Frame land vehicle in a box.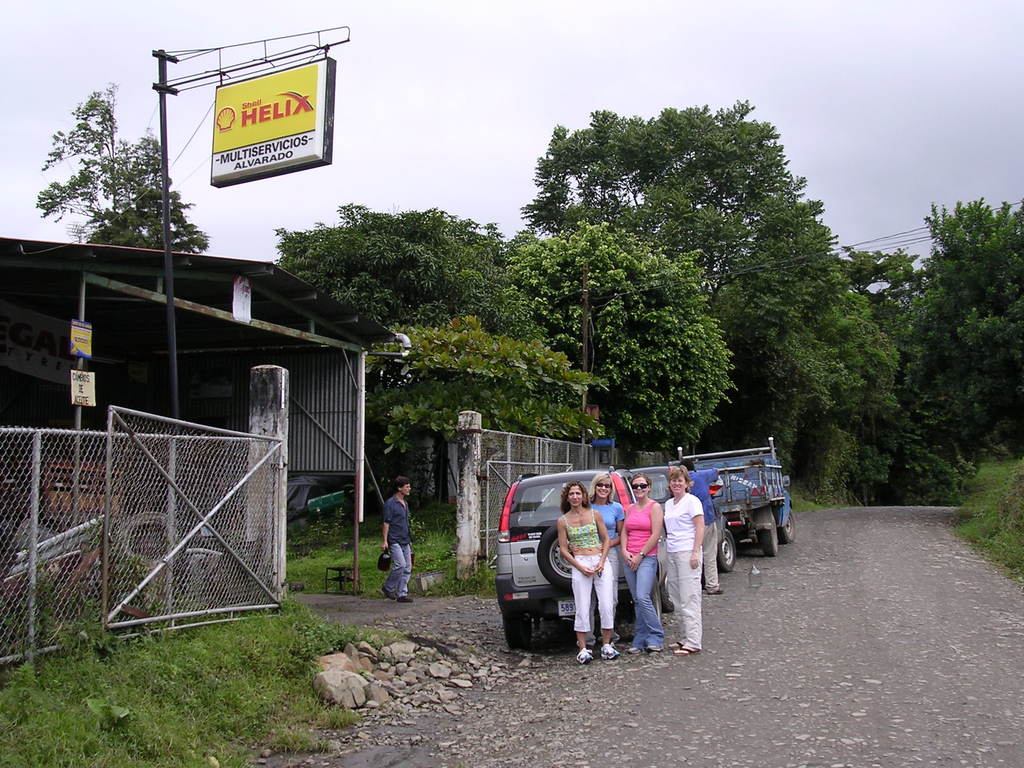
502 476 646 657.
